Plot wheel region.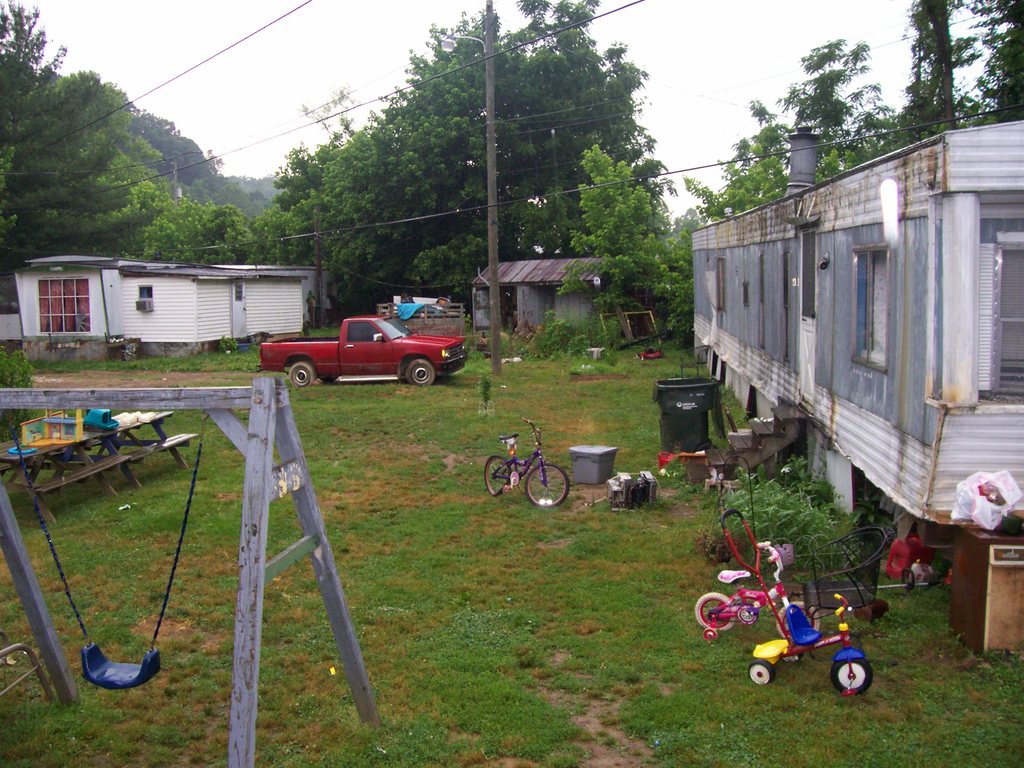
Plotted at left=479, top=457, right=511, bottom=498.
